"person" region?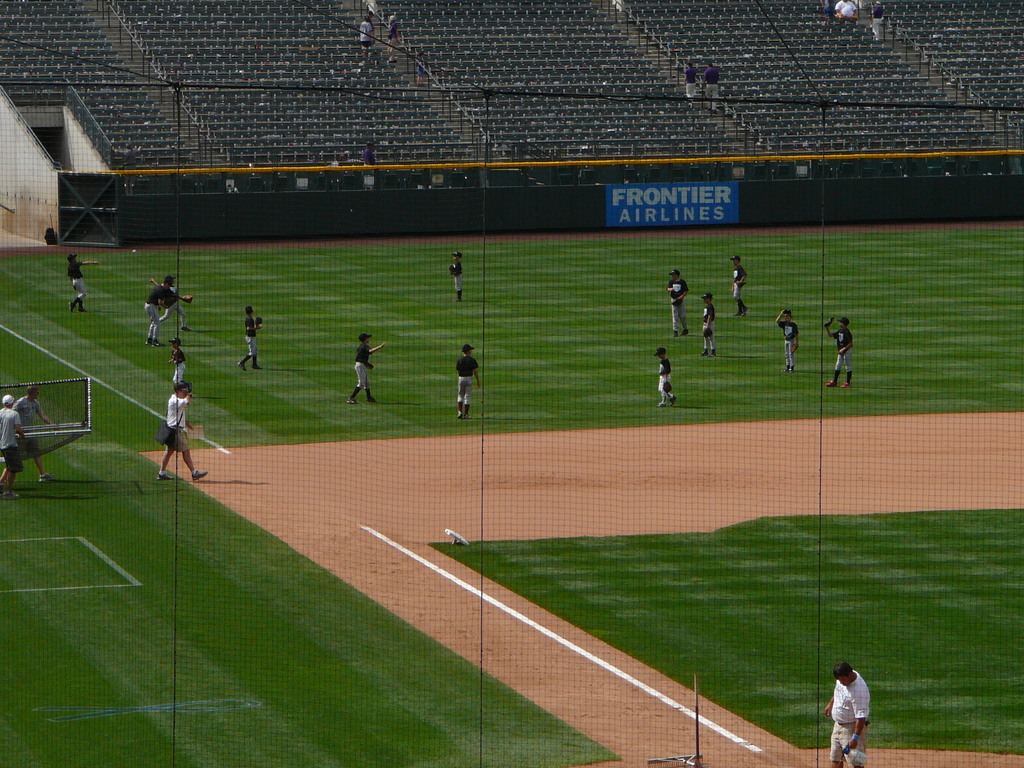
{"left": 141, "top": 273, "right": 174, "bottom": 347}
